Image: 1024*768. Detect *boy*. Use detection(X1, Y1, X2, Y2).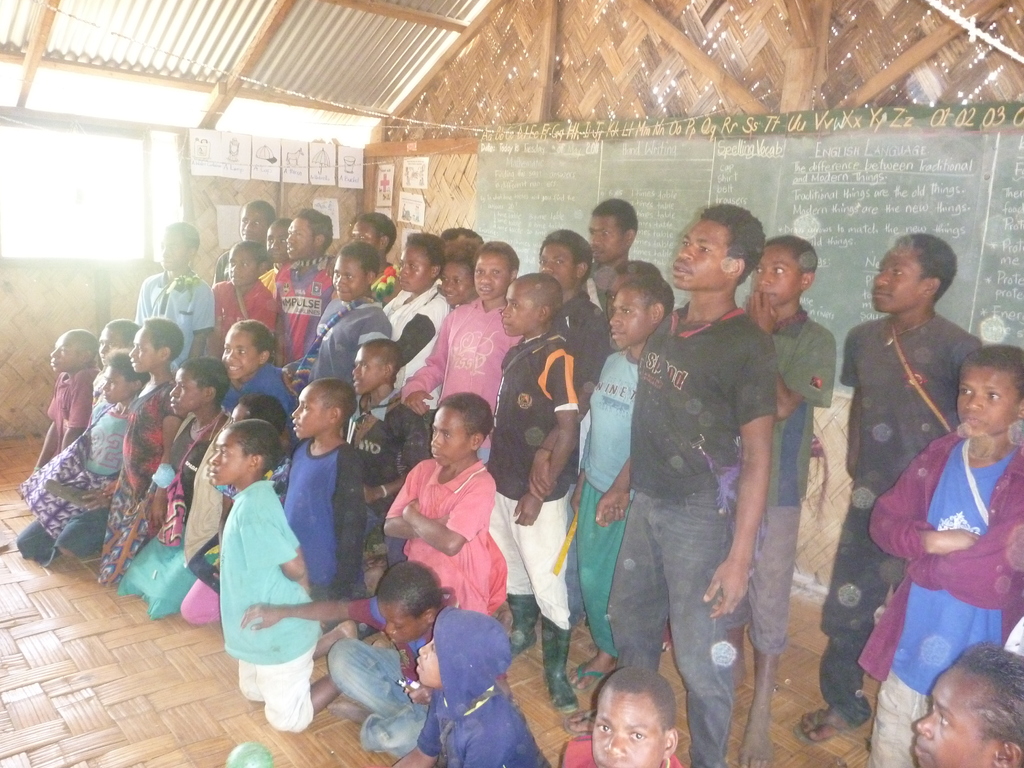
detection(794, 233, 979, 742).
